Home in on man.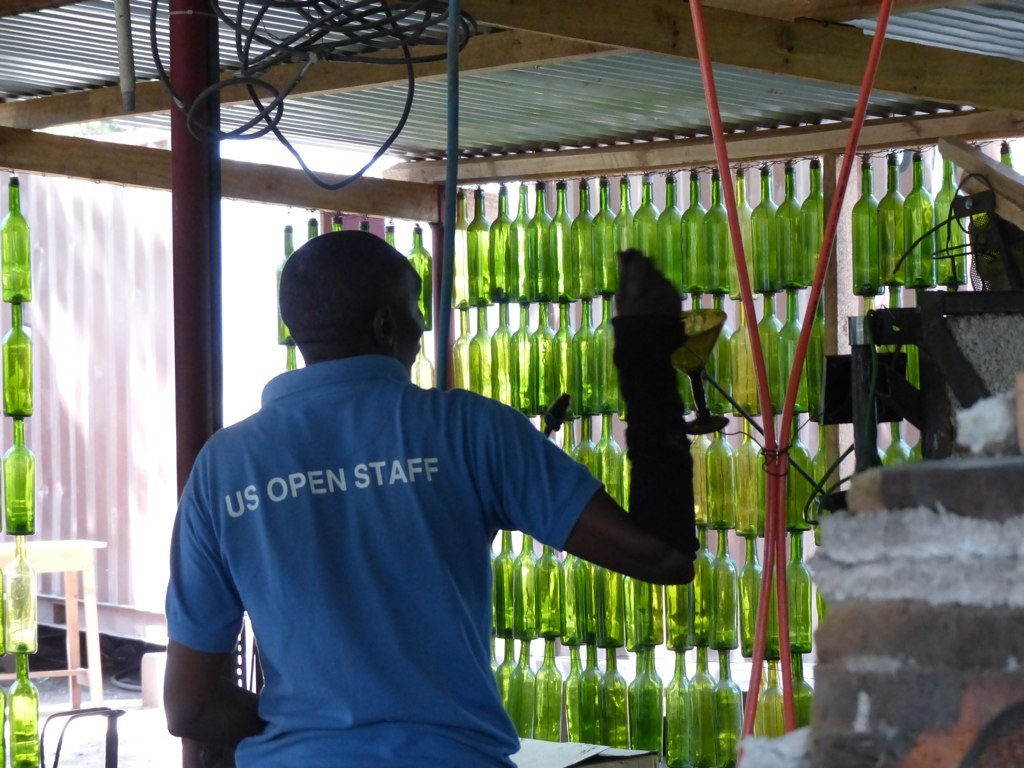
Homed in at l=174, t=263, r=665, b=747.
